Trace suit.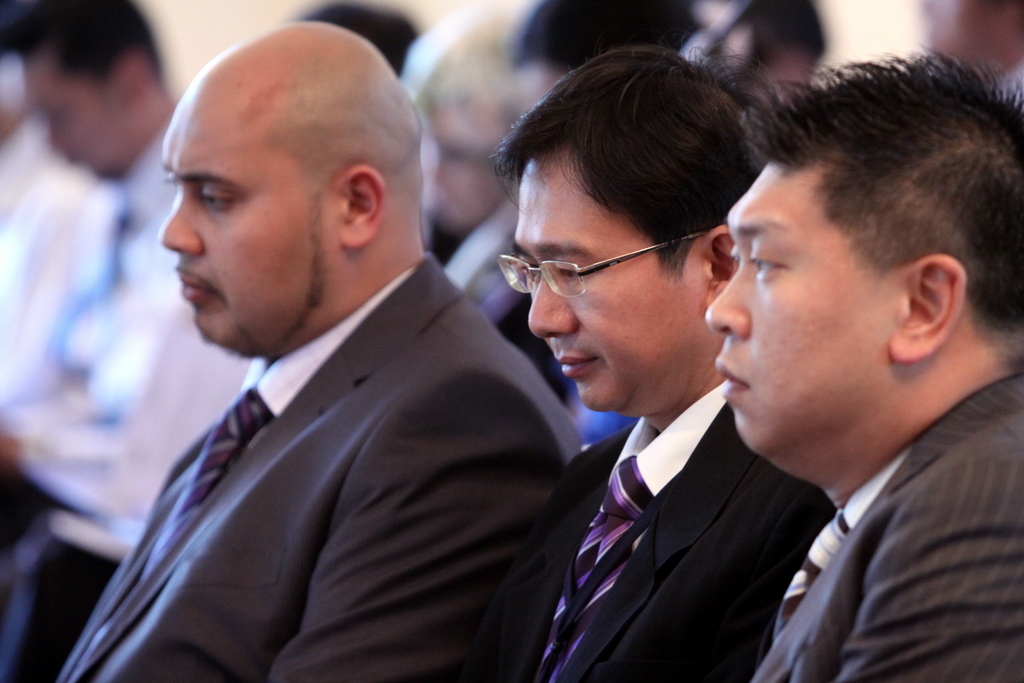
Traced to [30, 178, 586, 680].
